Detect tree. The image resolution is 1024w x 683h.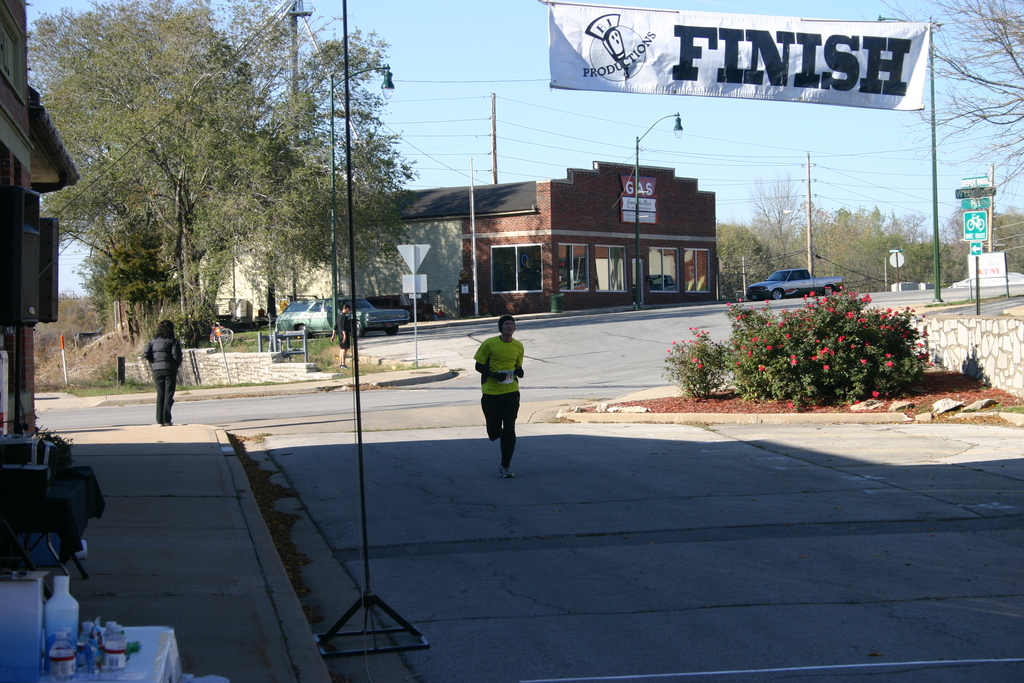
(left=884, top=2, right=1023, bottom=188).
